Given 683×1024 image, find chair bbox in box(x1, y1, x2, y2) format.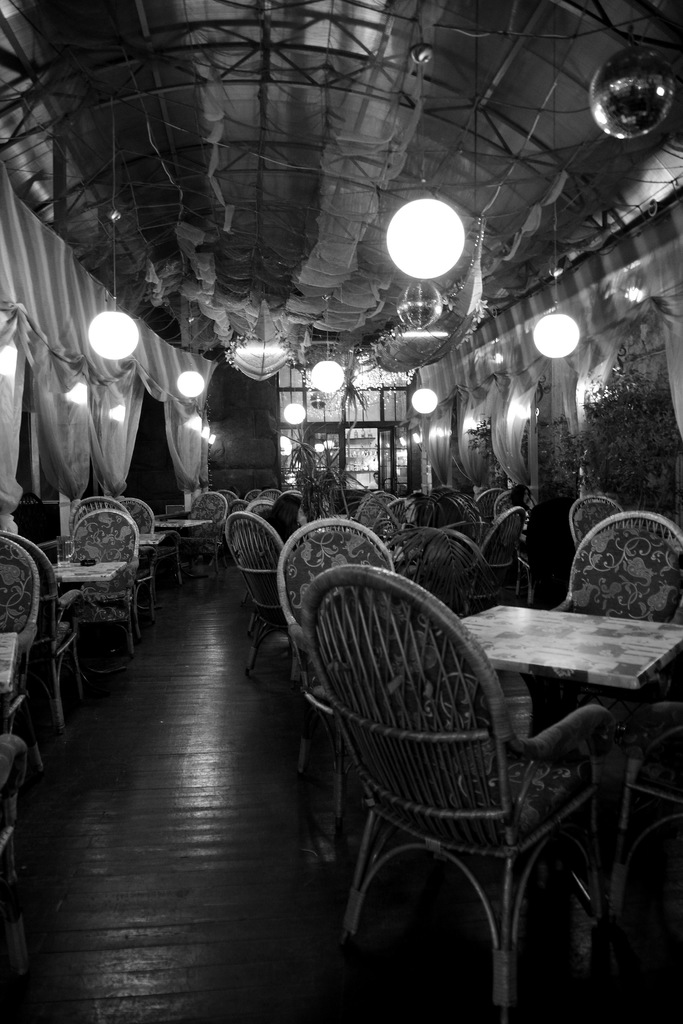
box(456, 504, 535, 620).
